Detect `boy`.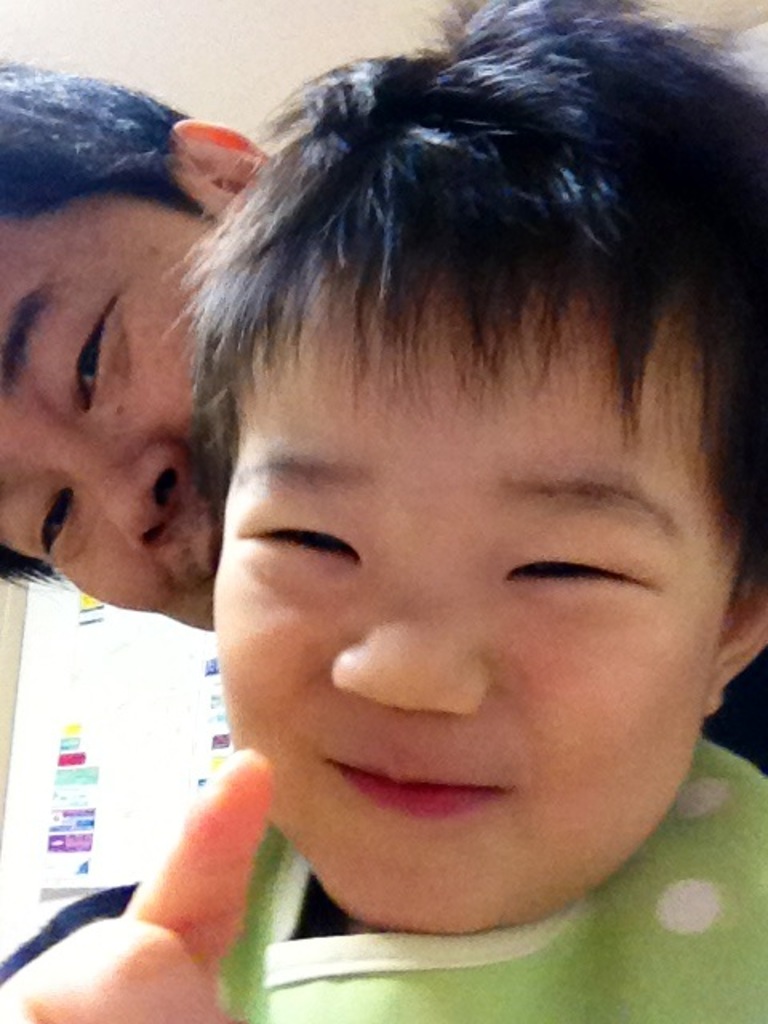
Detected at Rect(157, 0, 766, 1022).
